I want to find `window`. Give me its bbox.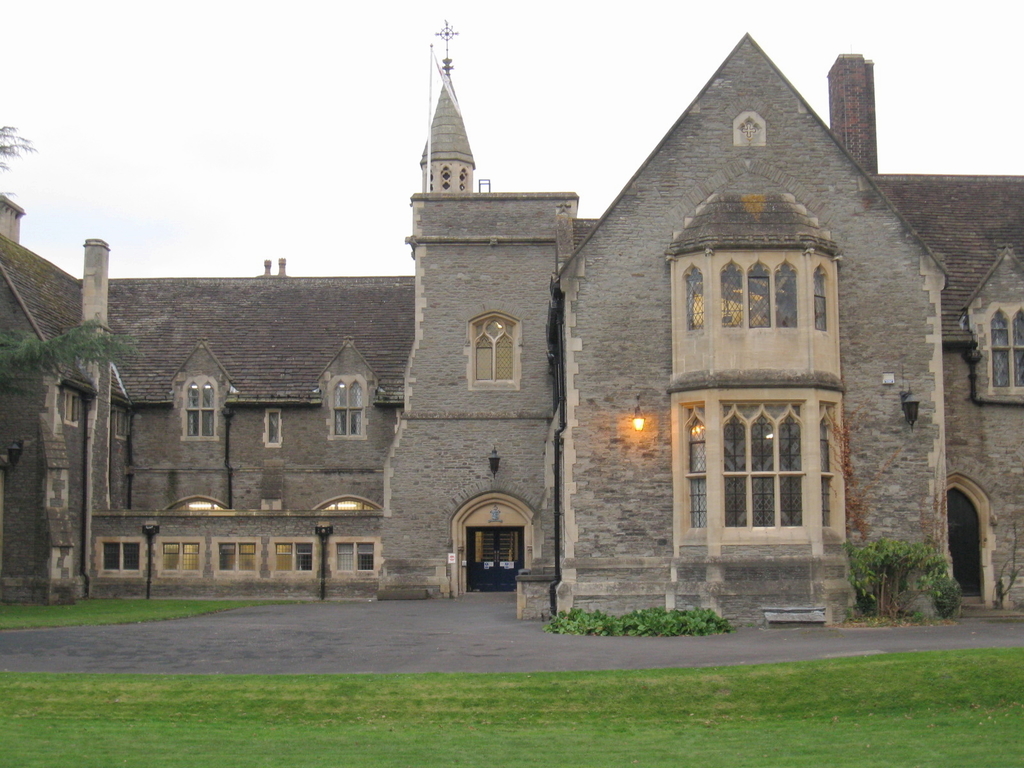
{"x1": 713, "y1": 397, "x2": 812, "y2": 533}.
